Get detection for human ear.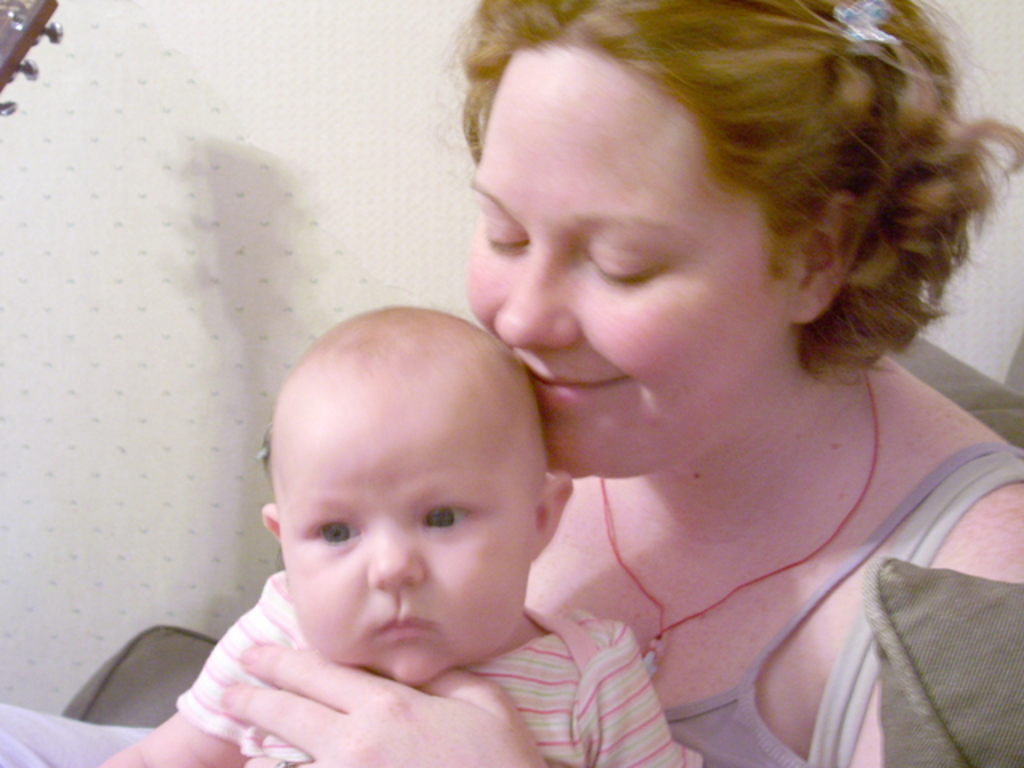
Detection: 794/198/861/326.
